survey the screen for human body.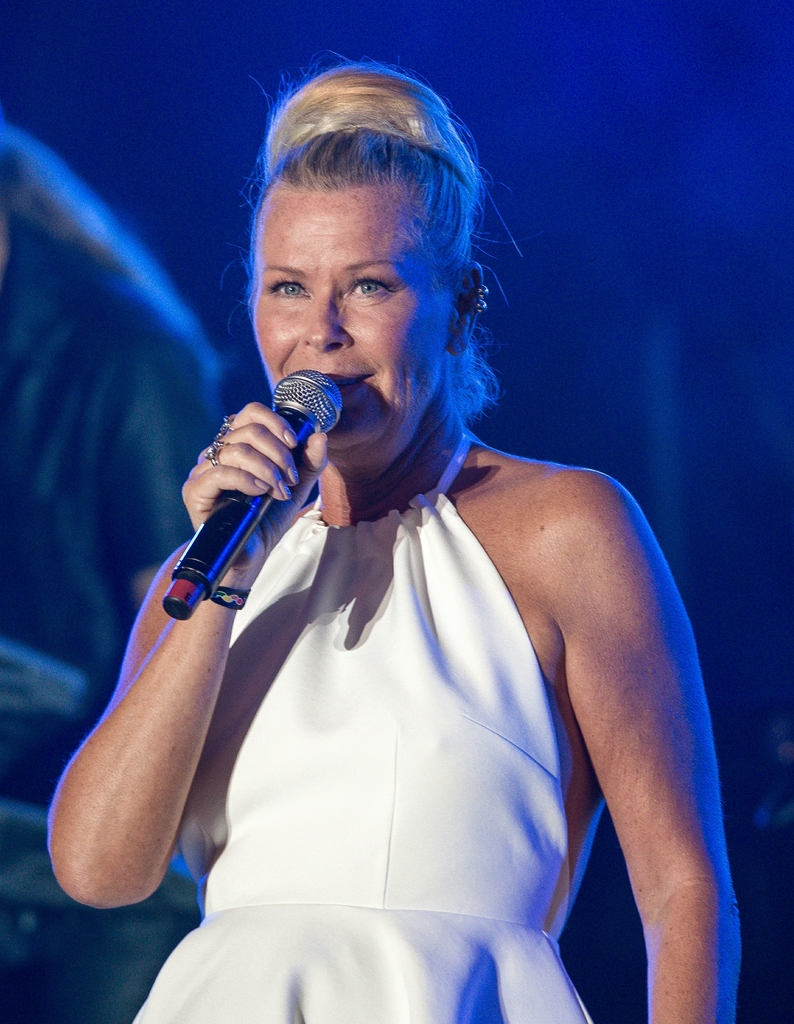
Survey found: bbox=[79, 164, 723, 1023].
